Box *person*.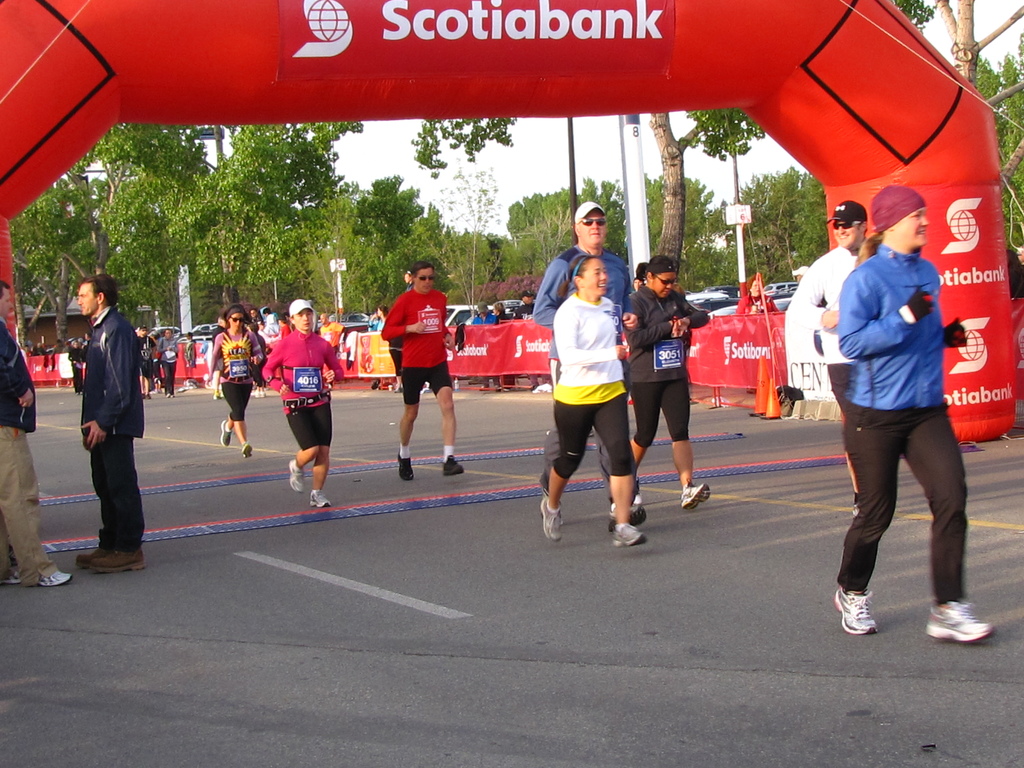
785:198:871:511.
